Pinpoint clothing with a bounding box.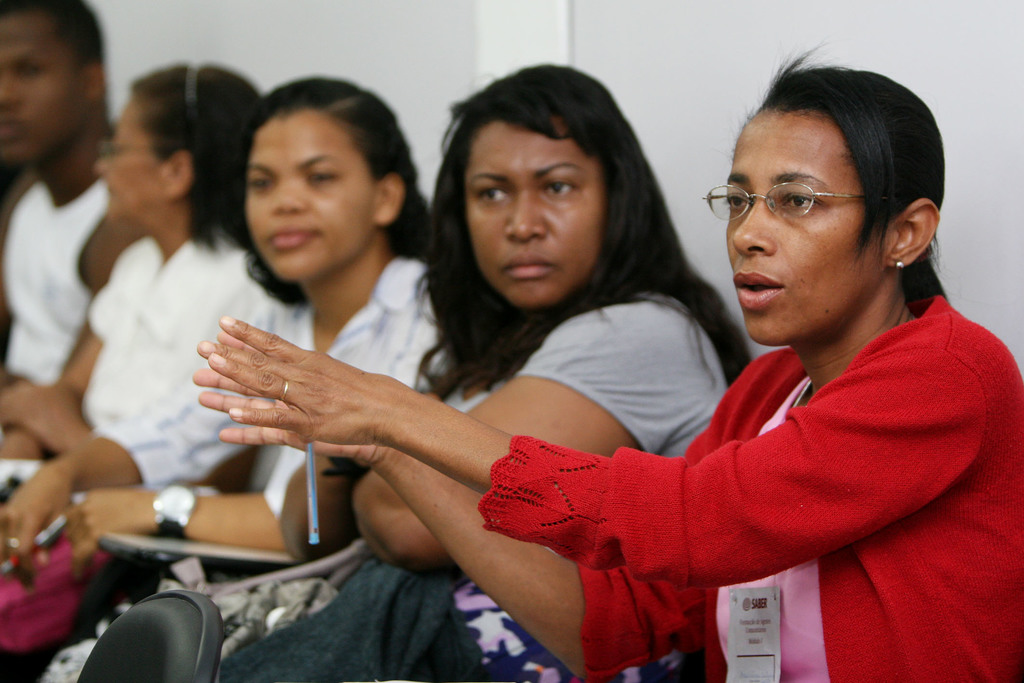
crop(516, 240, 986, 651).
